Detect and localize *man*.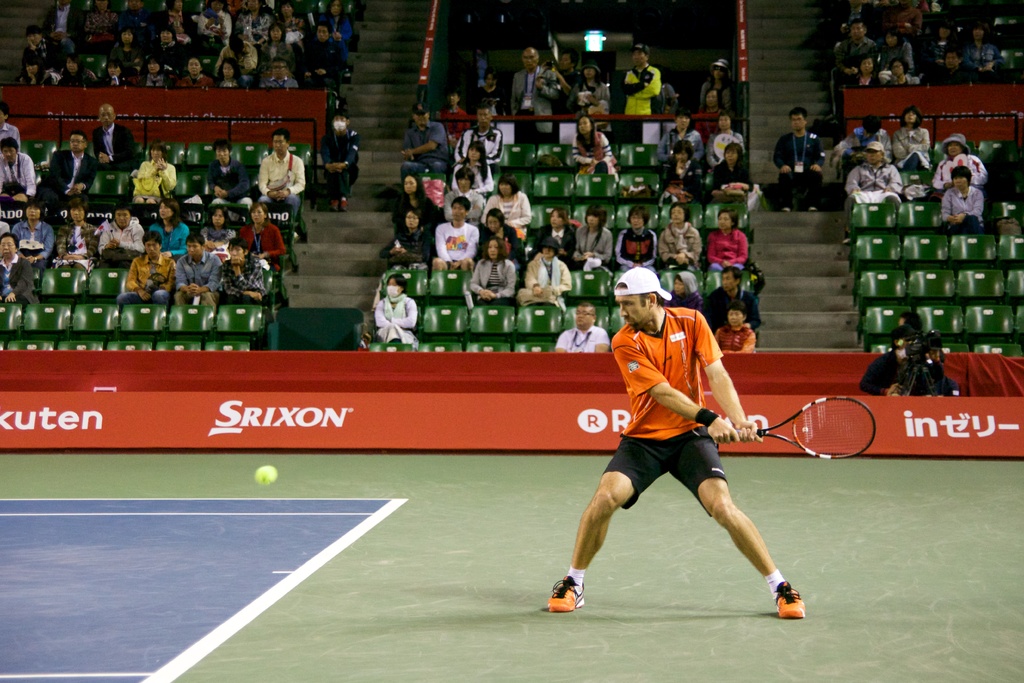
Localized at {"left": 218, "top": 242, "right": 268, "bottom": 300}.
